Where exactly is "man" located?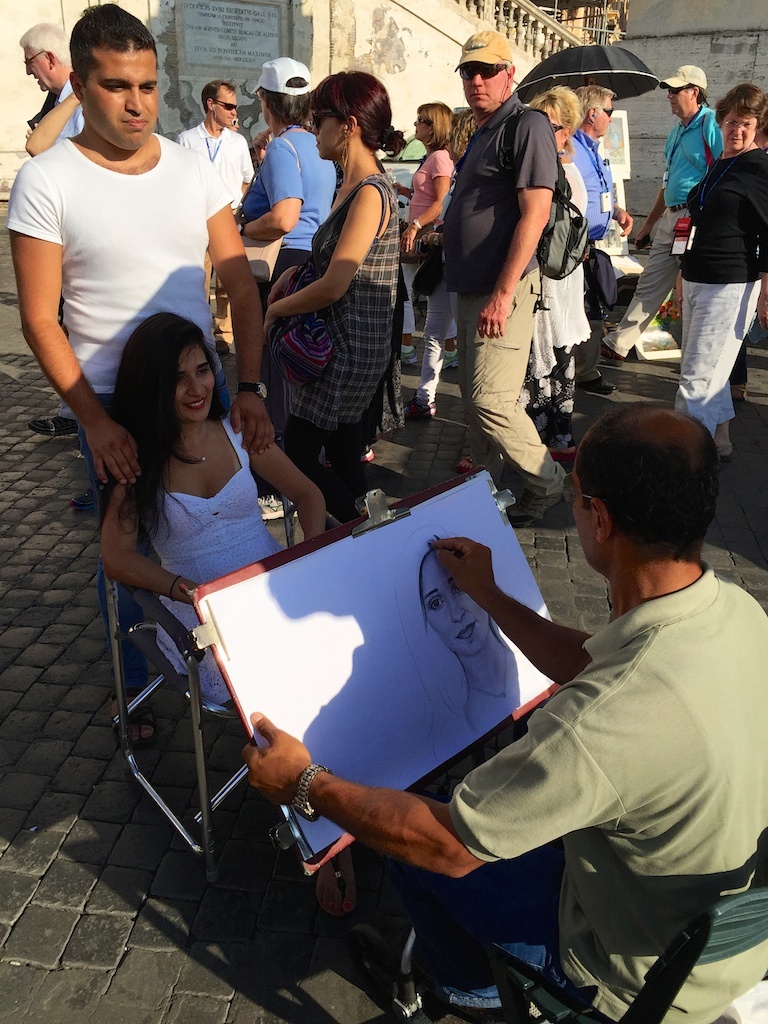
Its bounding box is BBox(240, 401, 767, 1023).
